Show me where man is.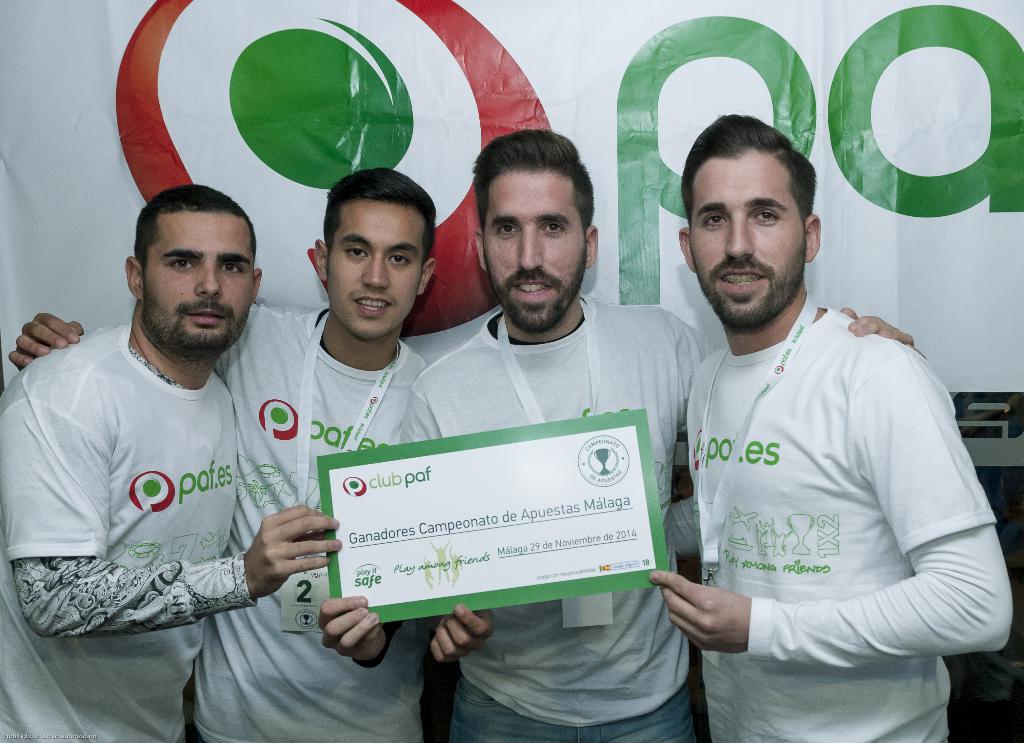
man is at pyautogui.locateOnScreen(2, 168, 500, 742).
